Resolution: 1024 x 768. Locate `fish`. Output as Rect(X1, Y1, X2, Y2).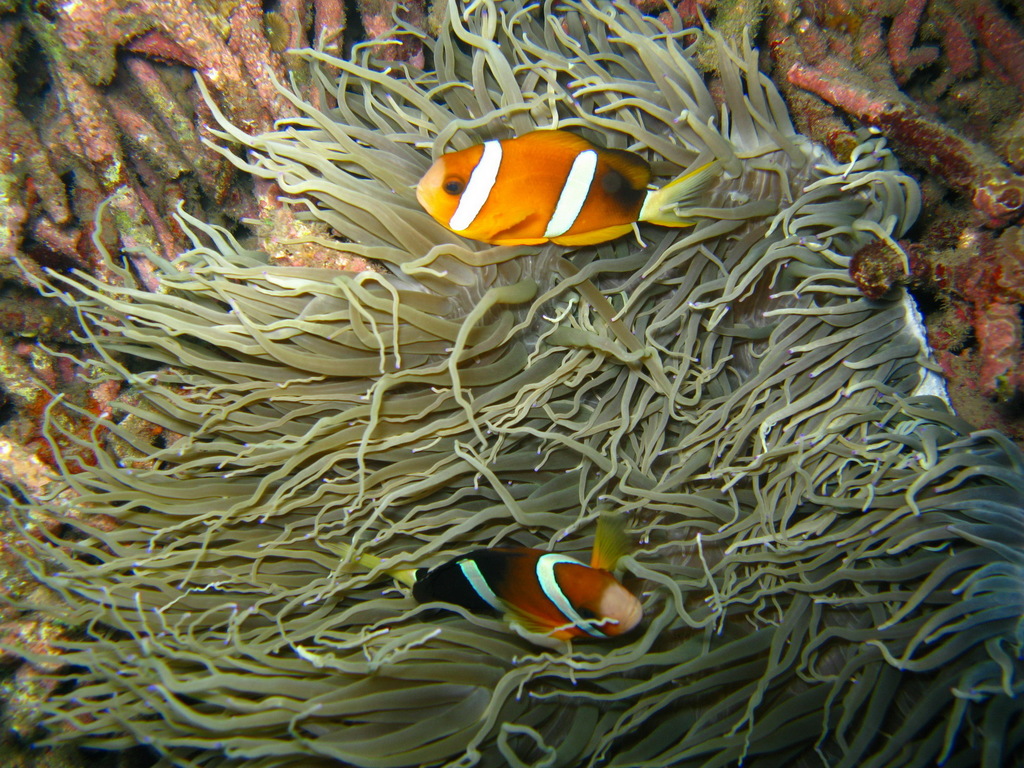
Rect(404, 110, 666, 260).
